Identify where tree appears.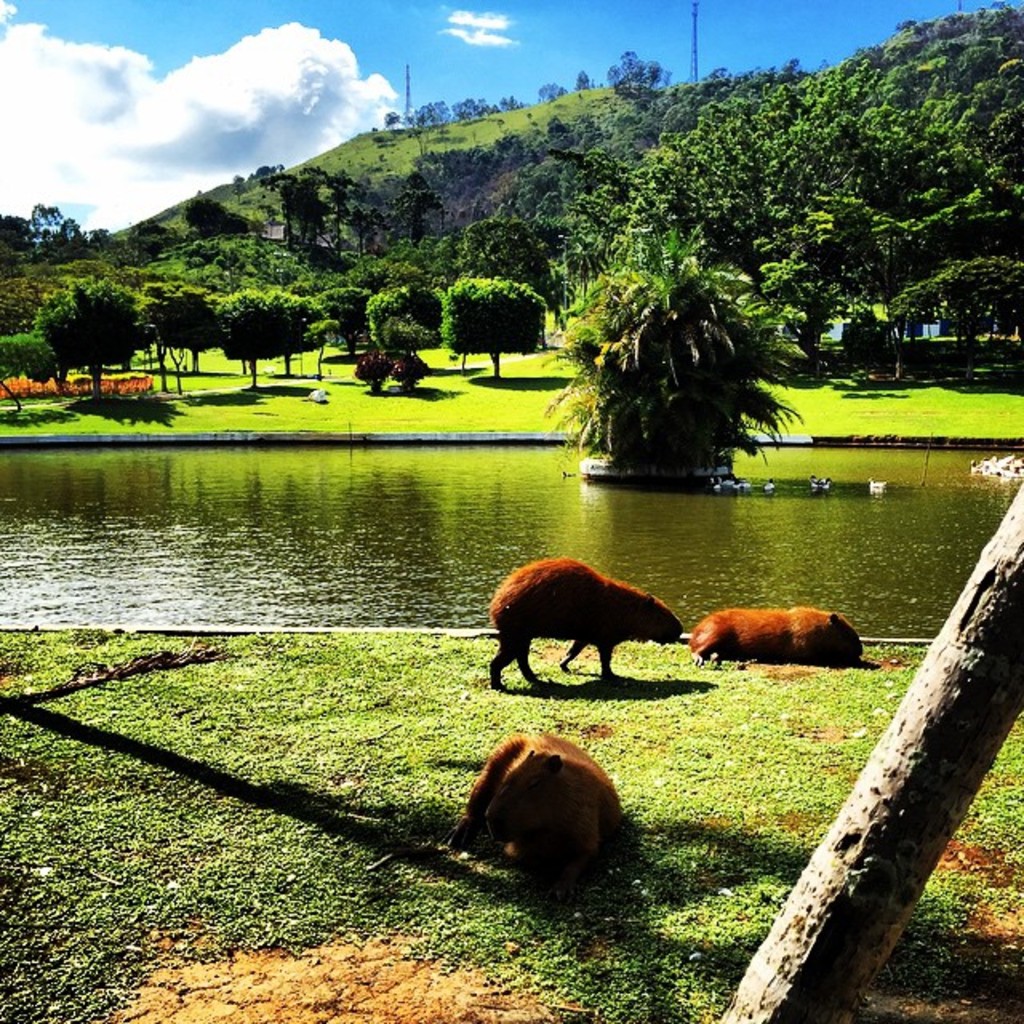
Appears at (221, 288, 283, 382).
